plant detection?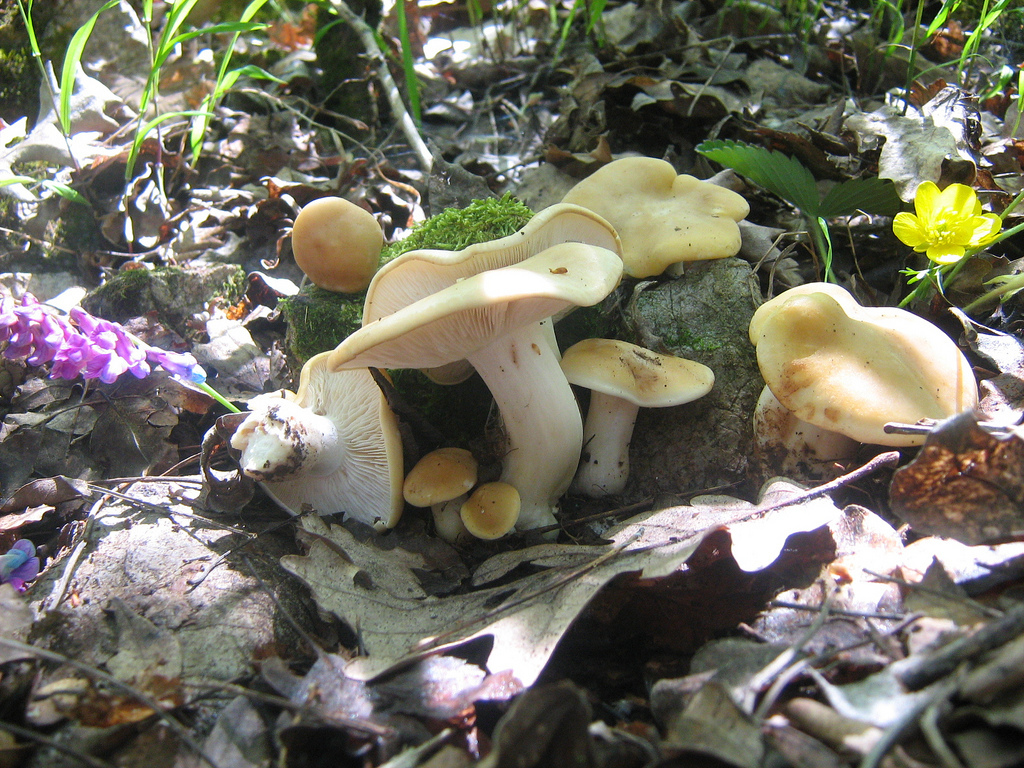
900 178 1023 319
